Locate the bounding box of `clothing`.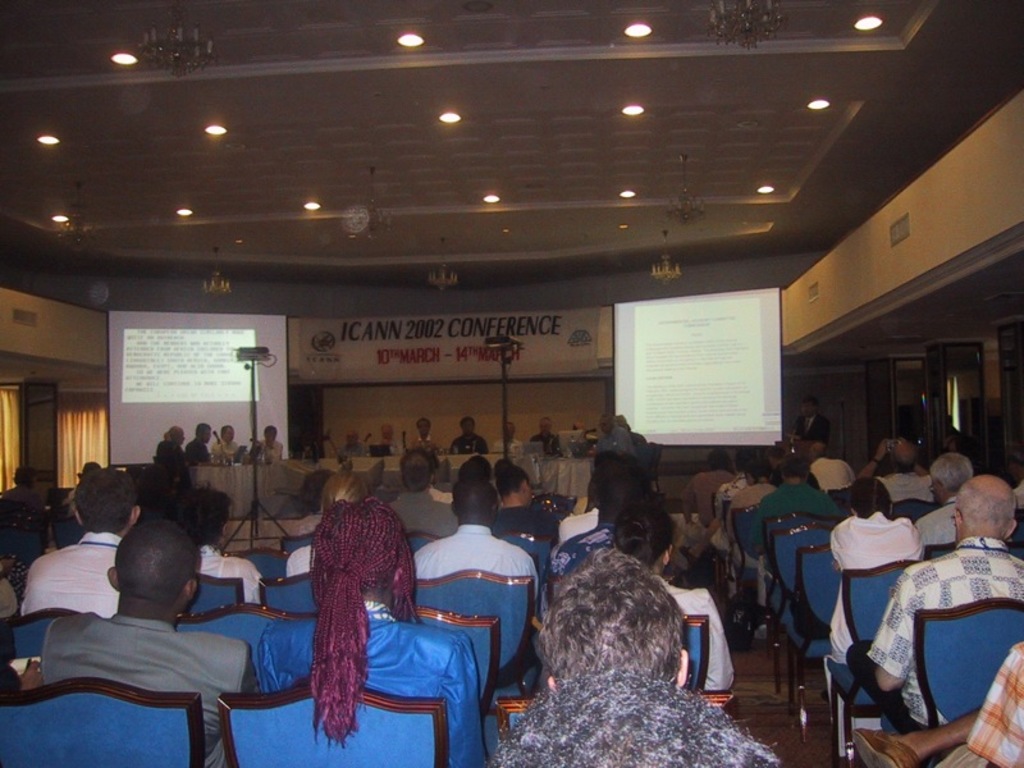
Bounding box: 261:602:483:767.
